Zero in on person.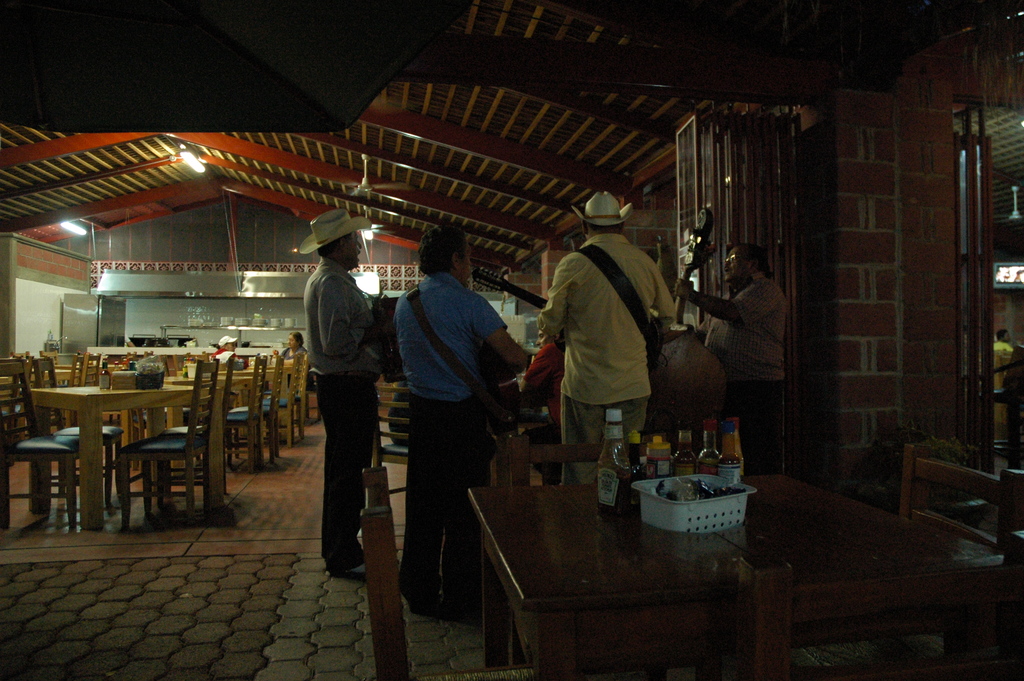
Zeroed in: 294 212 392 591.
